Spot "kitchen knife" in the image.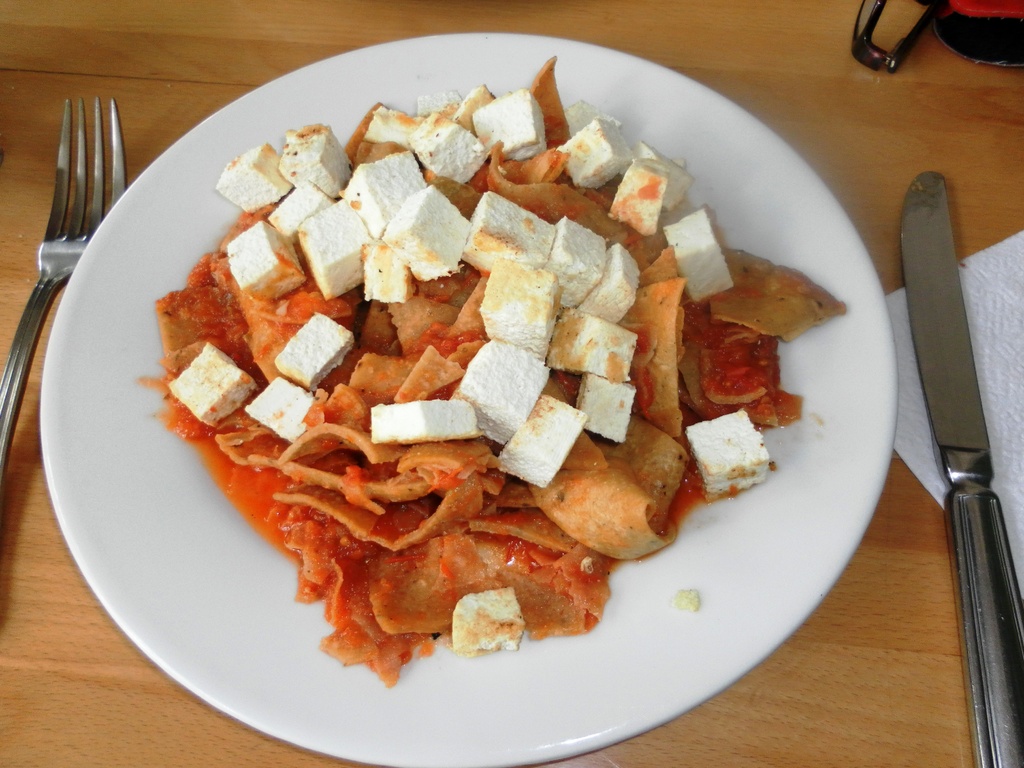
"kitchen knife" found at select_region(897, 169, 1023, 767).
